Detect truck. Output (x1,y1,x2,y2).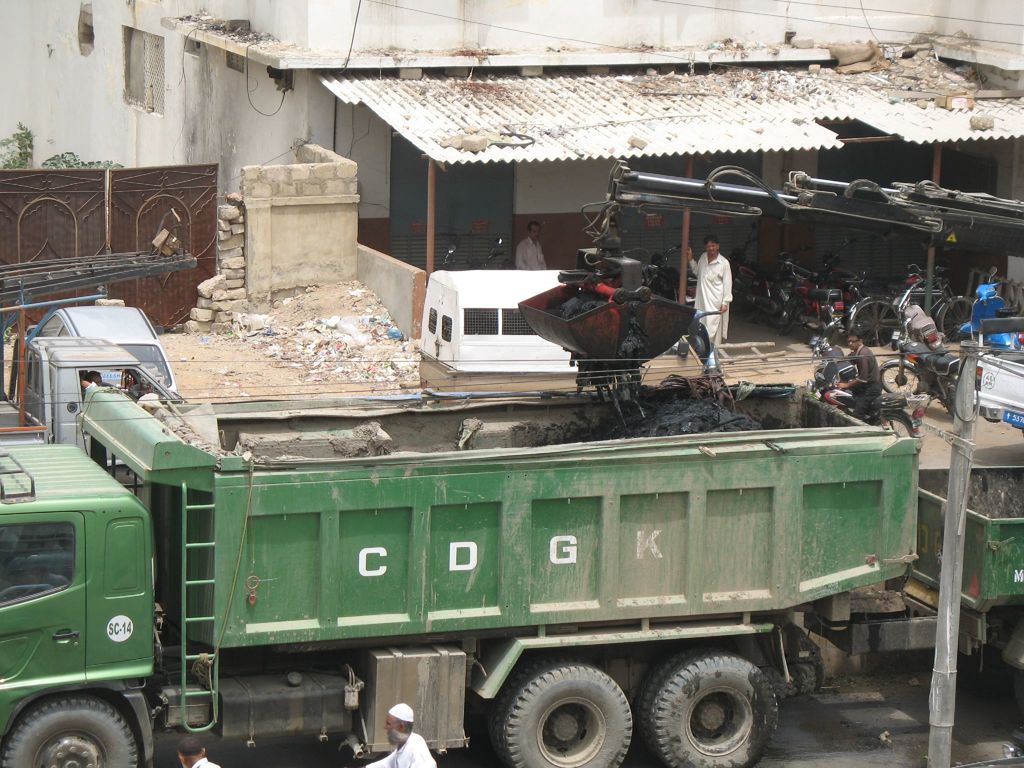
(0,388,966,765).
